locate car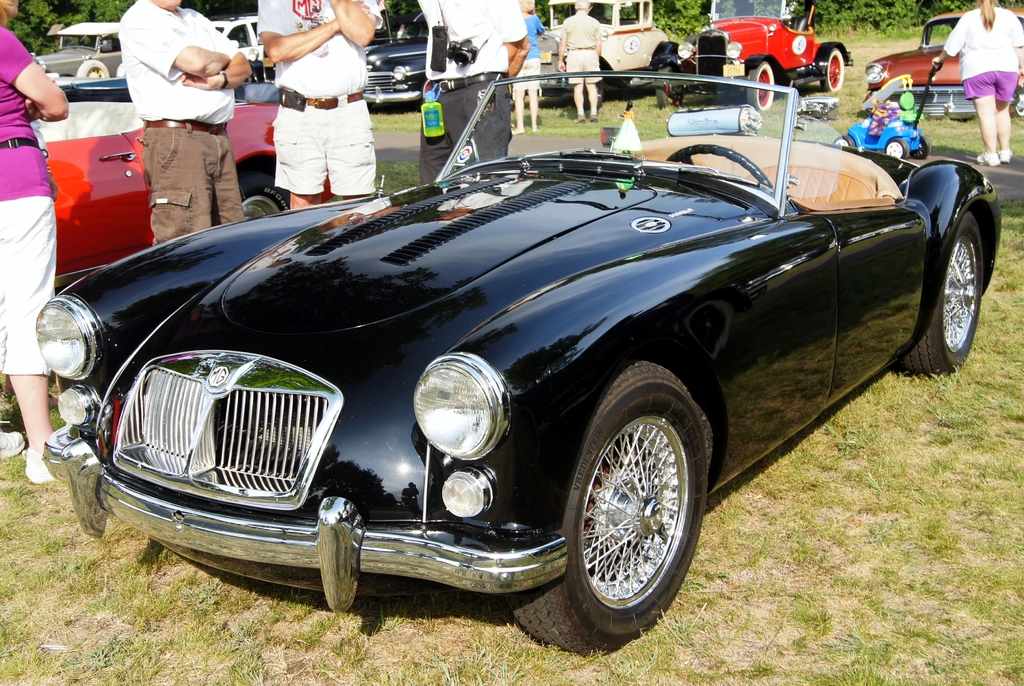
Rect(59, 104, 977, 654)
